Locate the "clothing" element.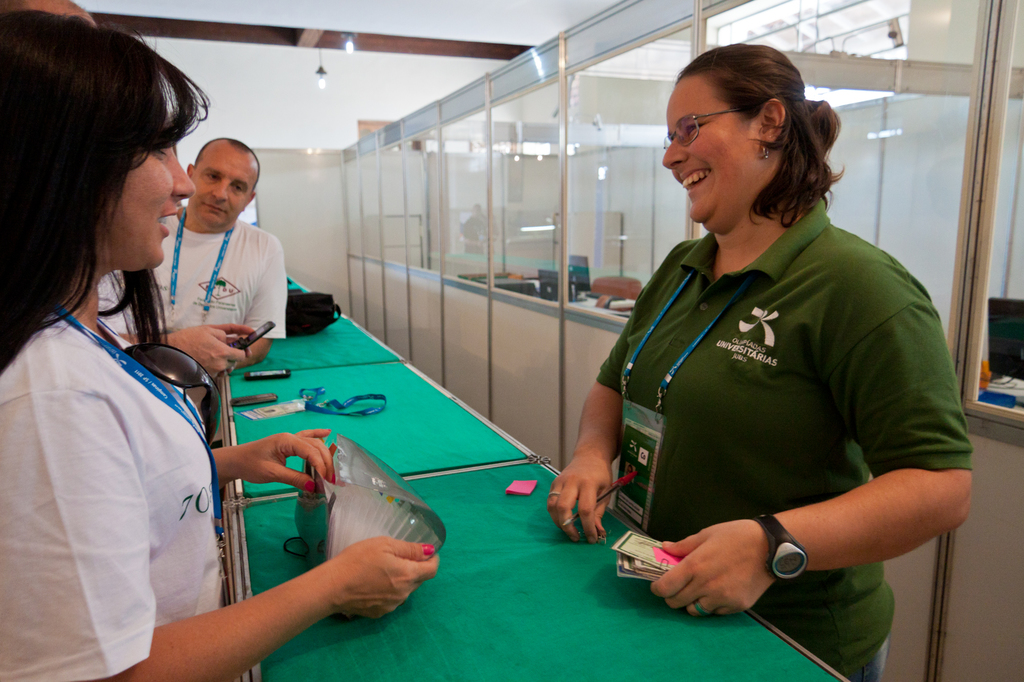
Element bbox: Rect(609, 158, 950, 644).
